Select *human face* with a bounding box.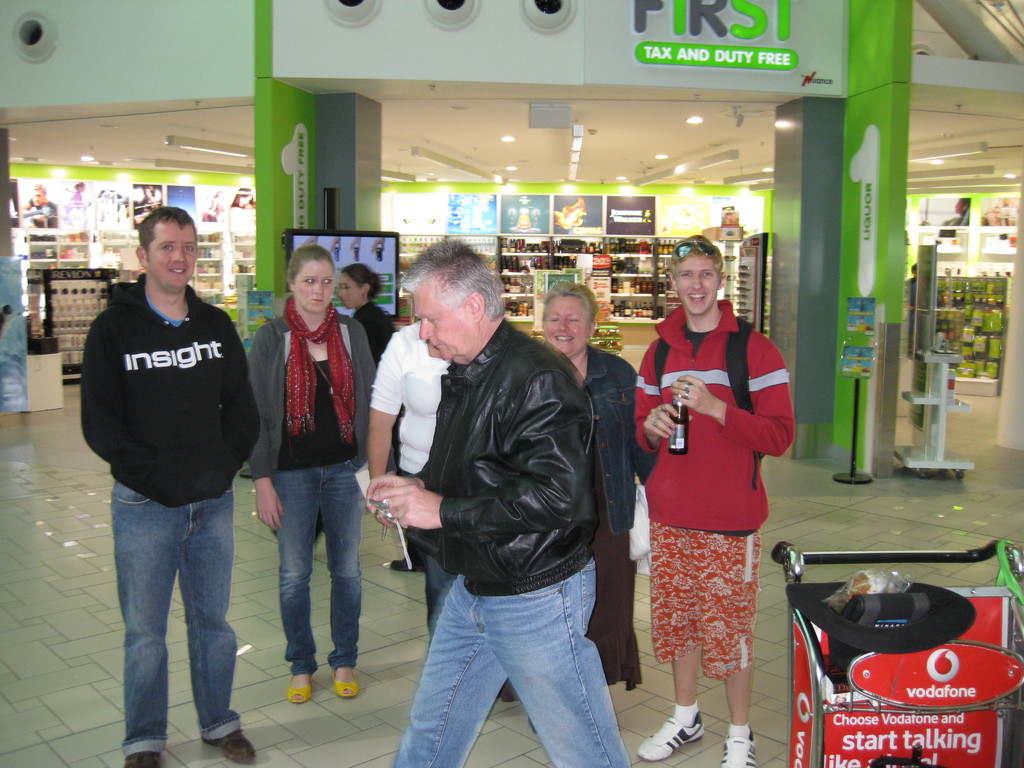
box=[338, 272, 359, 307].
